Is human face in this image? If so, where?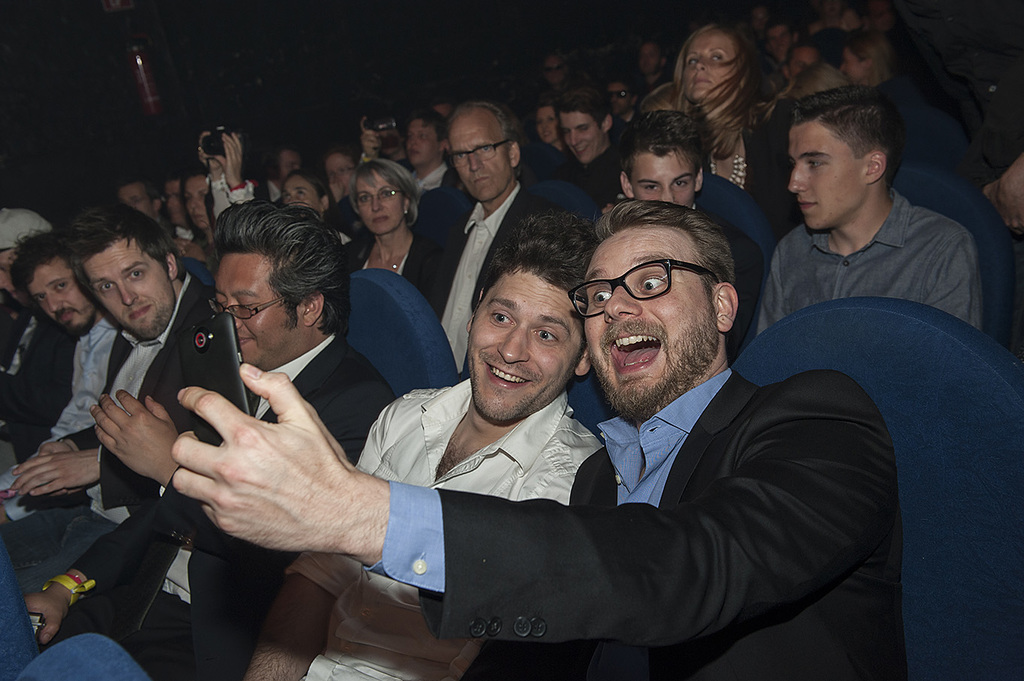
Yes, at box=[280, 177, 320, 215].
